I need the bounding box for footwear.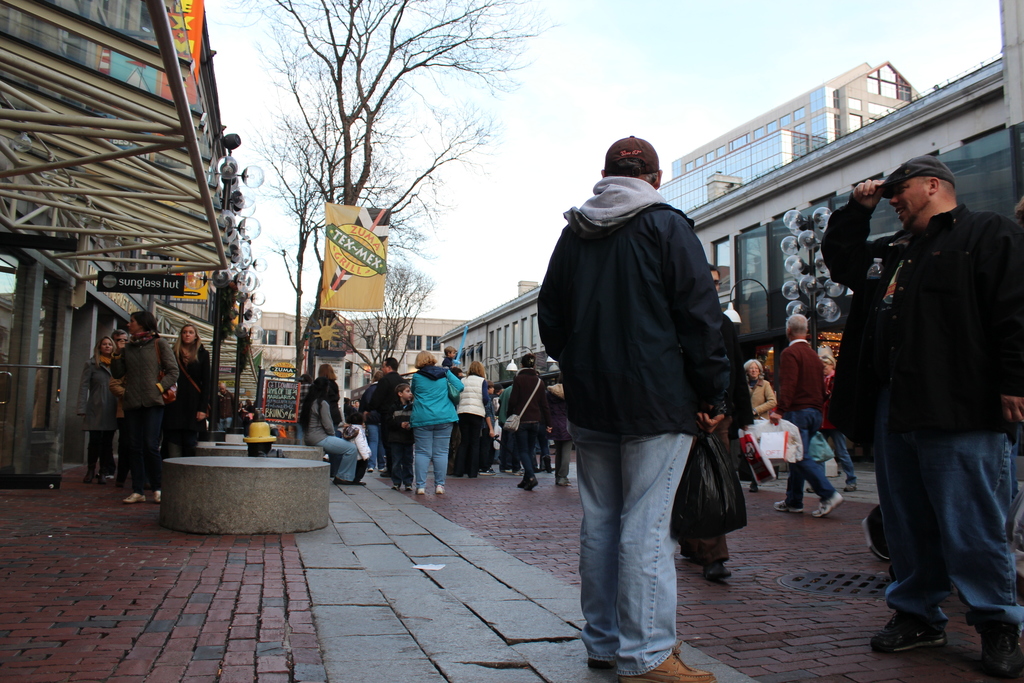
Here it is: 89/475/97/483.
